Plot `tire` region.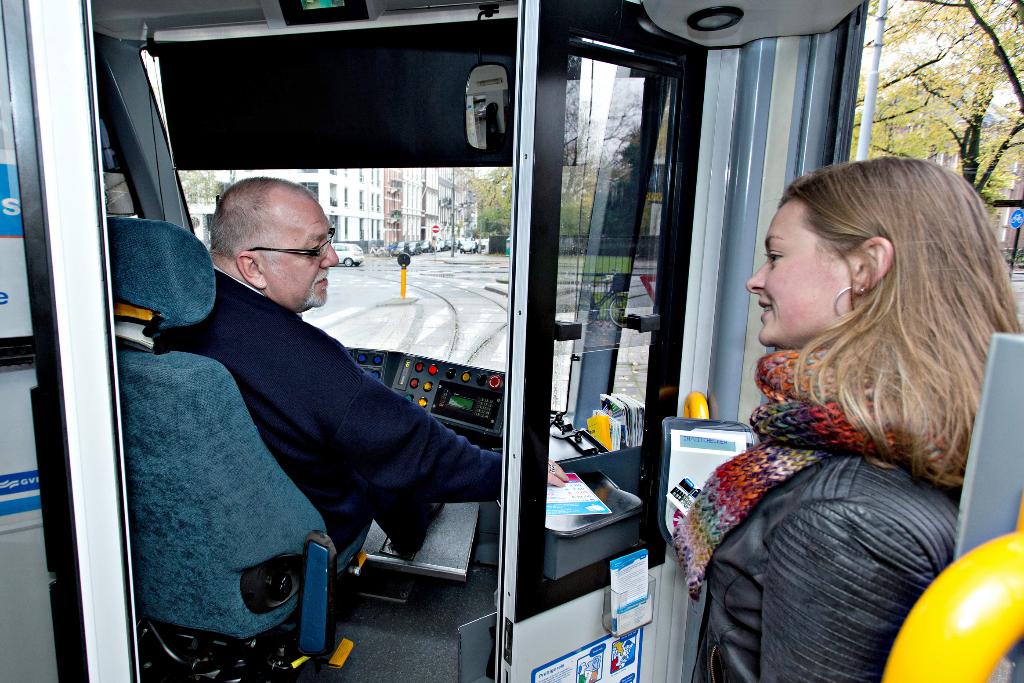
Plotted at left=365, top=245, right=374, bottom=256.
